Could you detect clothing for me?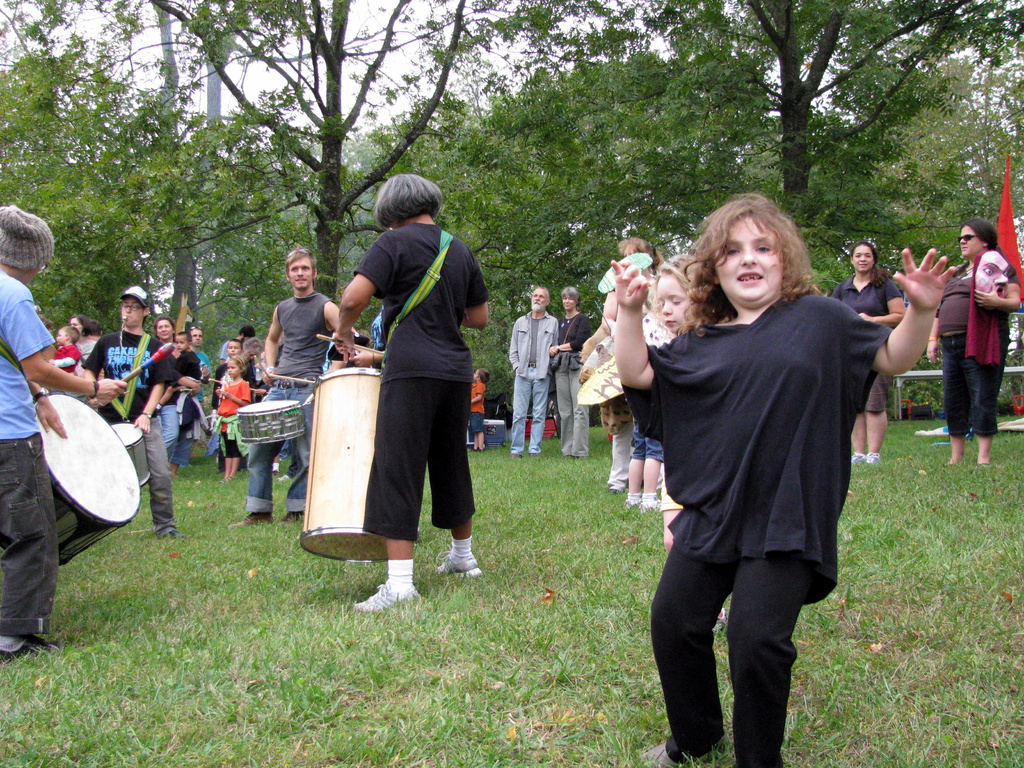
Detection result: 554,303,593,465.
